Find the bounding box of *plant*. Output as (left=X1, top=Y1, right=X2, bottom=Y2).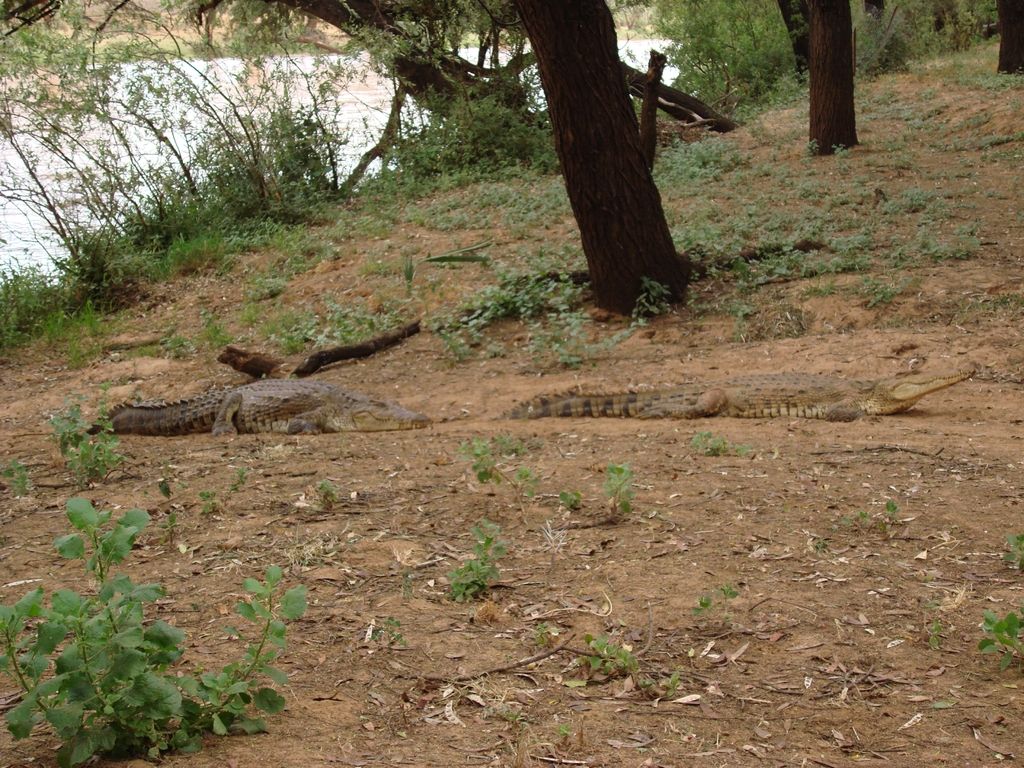
(left=368, top=614, right=413, bottom=650).
